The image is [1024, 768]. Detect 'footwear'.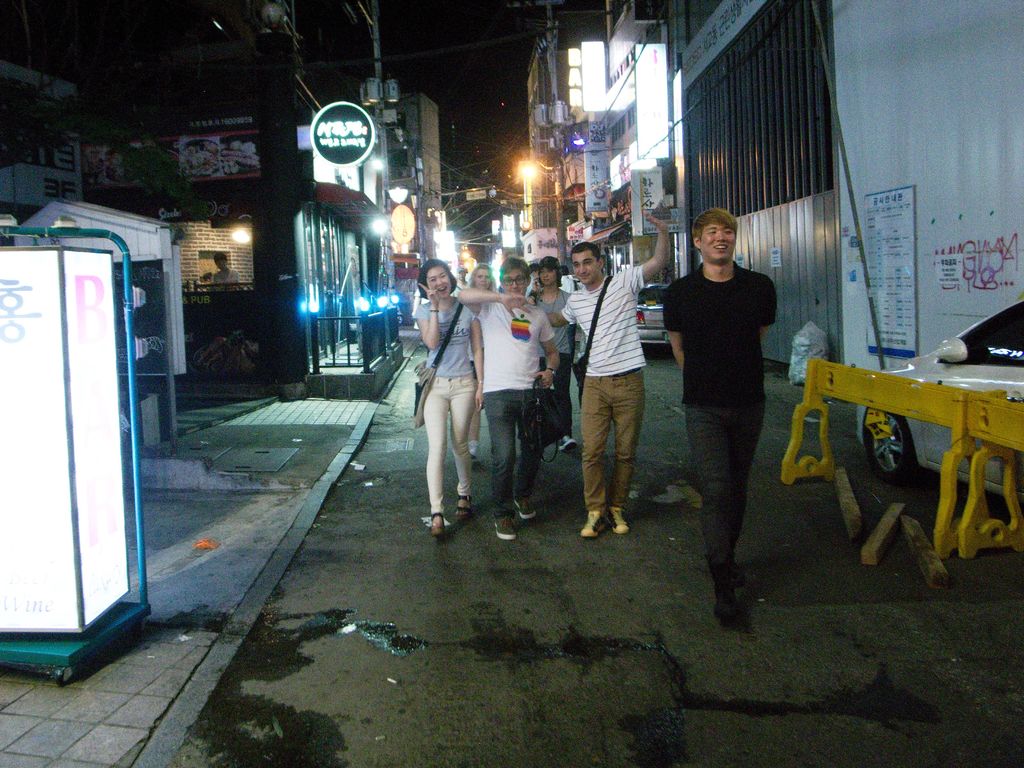
Detection: [left=730, top=559, right=746, bottom=590].
